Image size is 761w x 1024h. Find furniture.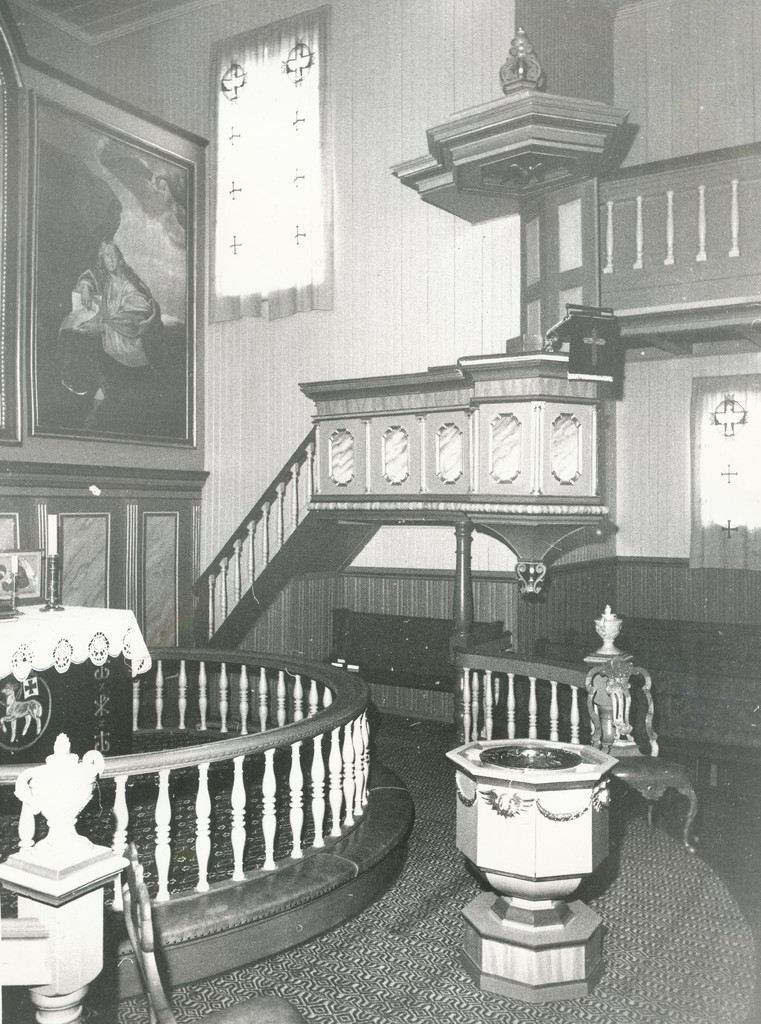
(x1=120, y1=841, x2=305, y2=1023).
